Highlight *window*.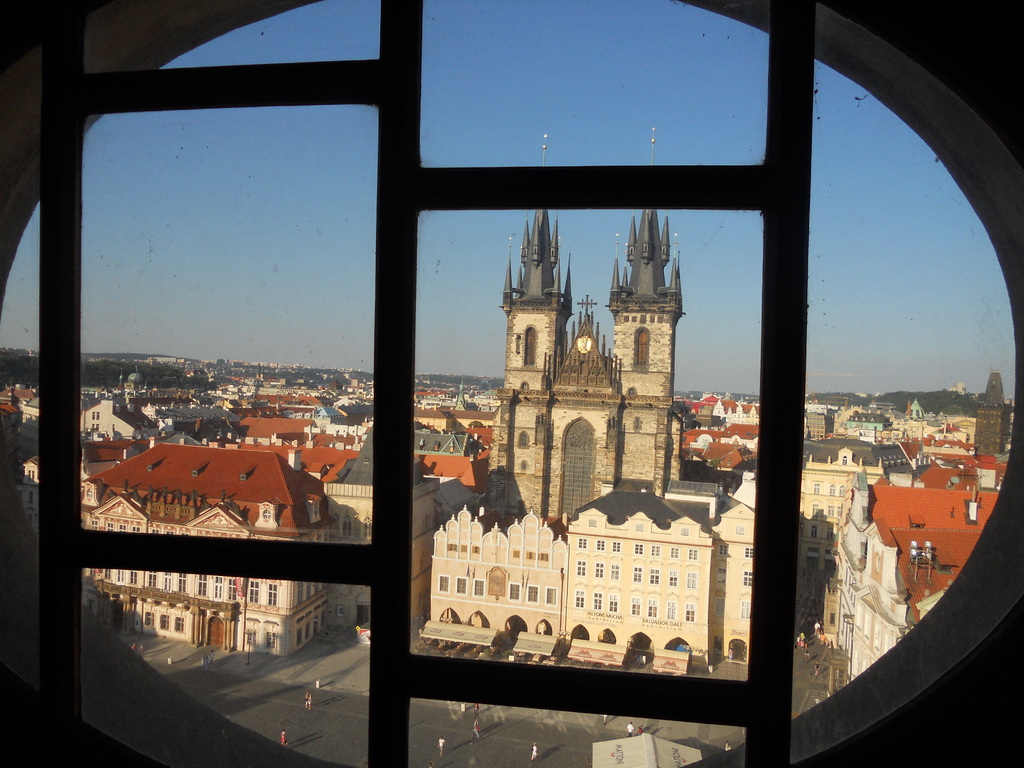
Highlighted region: 633 545 643 556.
